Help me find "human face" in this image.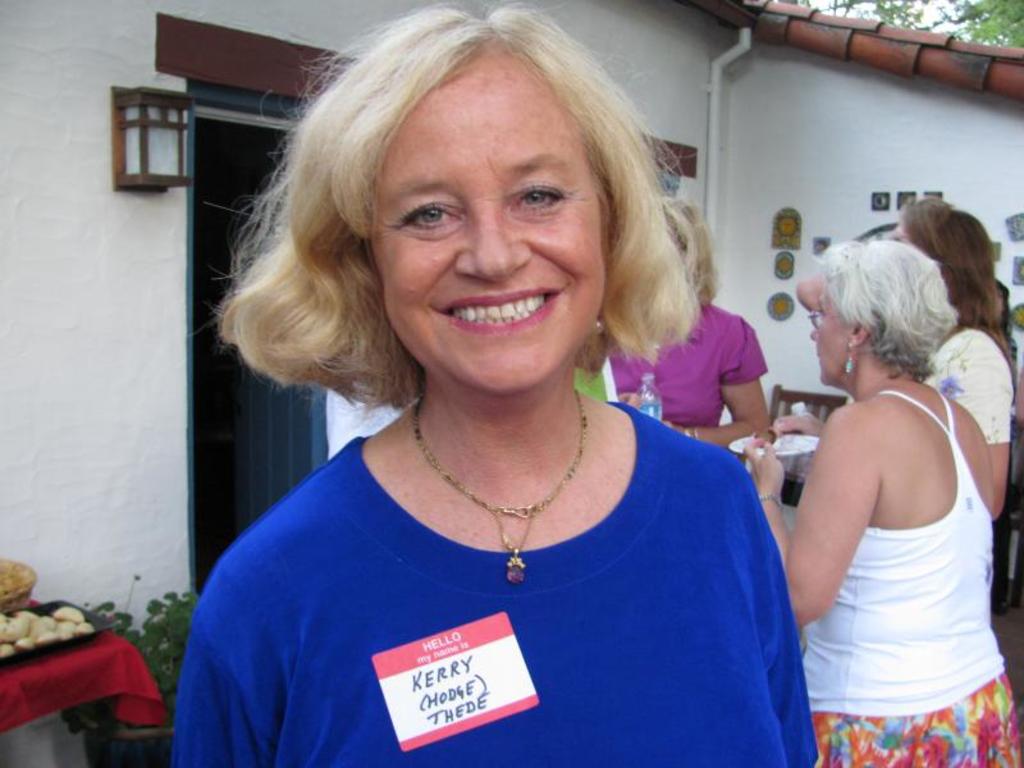
Found it: detection(369, 50, 608, 403).
